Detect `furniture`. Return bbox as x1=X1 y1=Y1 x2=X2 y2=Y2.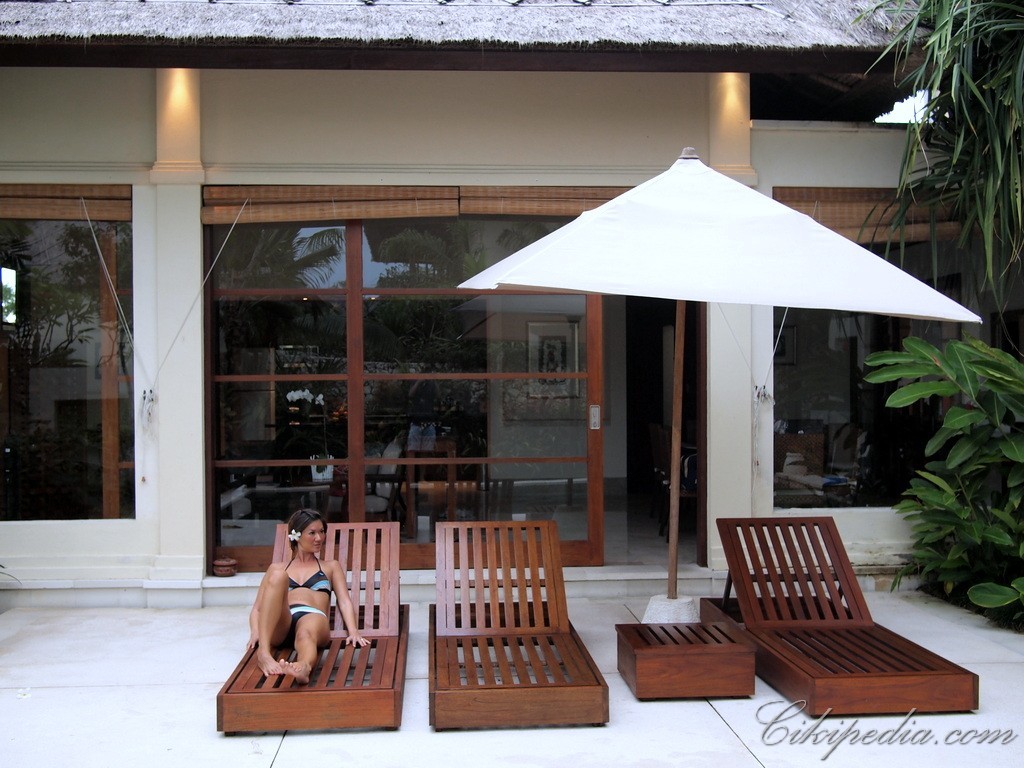
x1=428 y1=521 x2=607 y2=732.
